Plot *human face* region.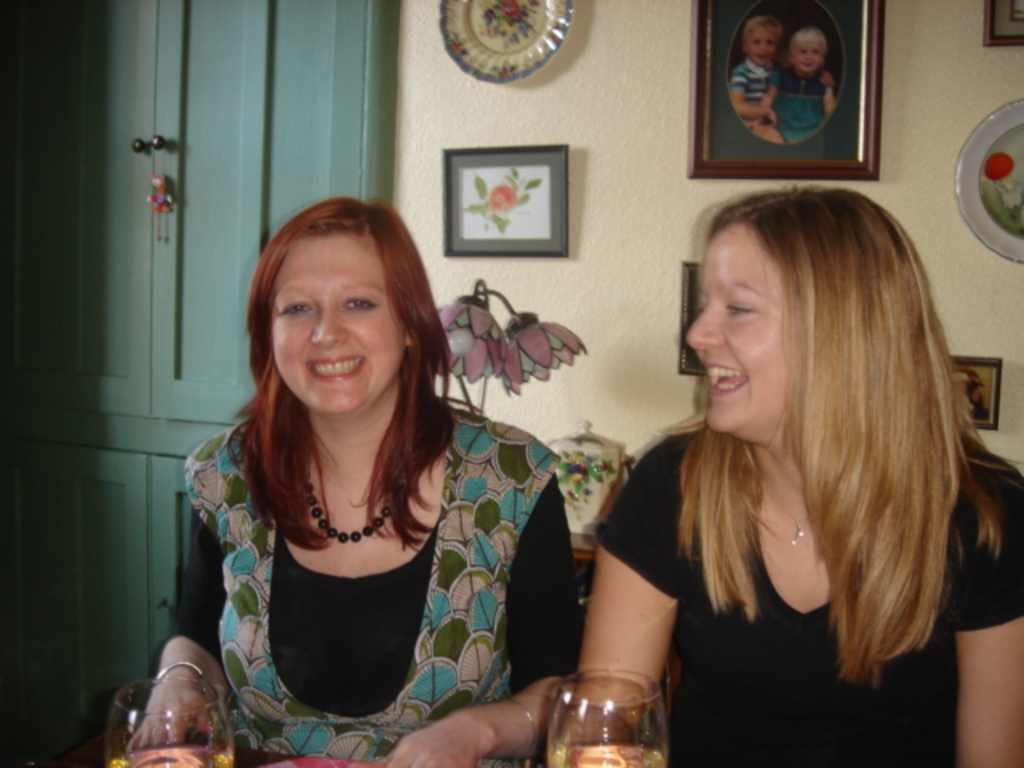
Plotted at left=269, top=230, right=403, bottom=419.
